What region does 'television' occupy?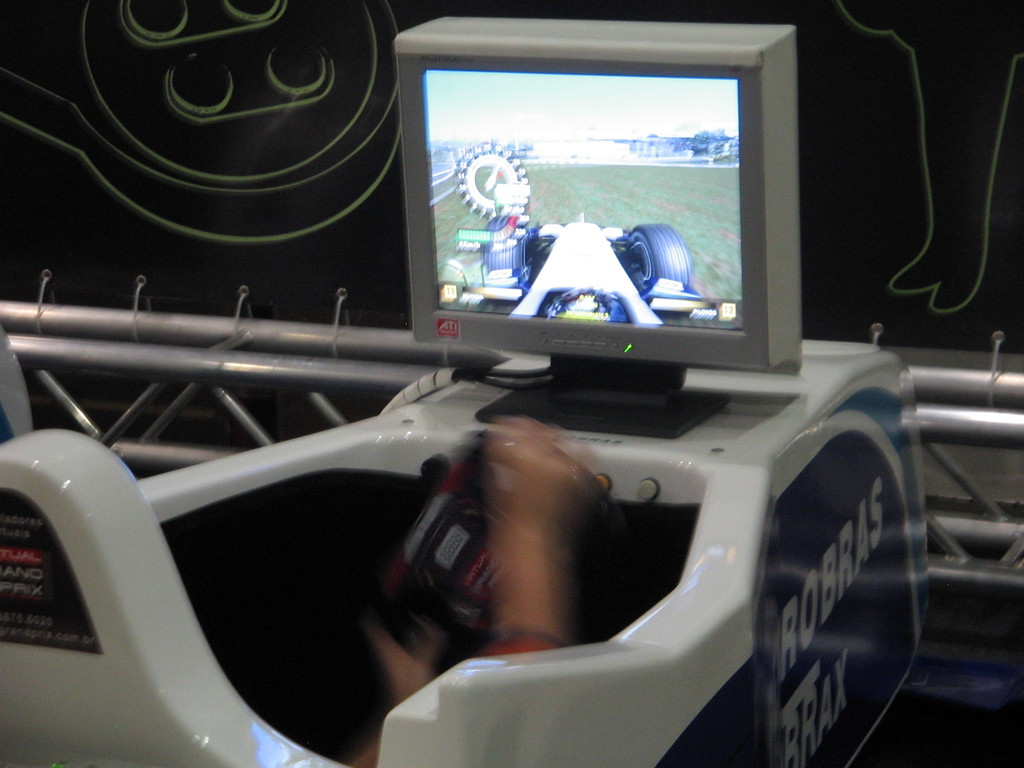
(x1=397, y1=17, x2=804, y2=441).
